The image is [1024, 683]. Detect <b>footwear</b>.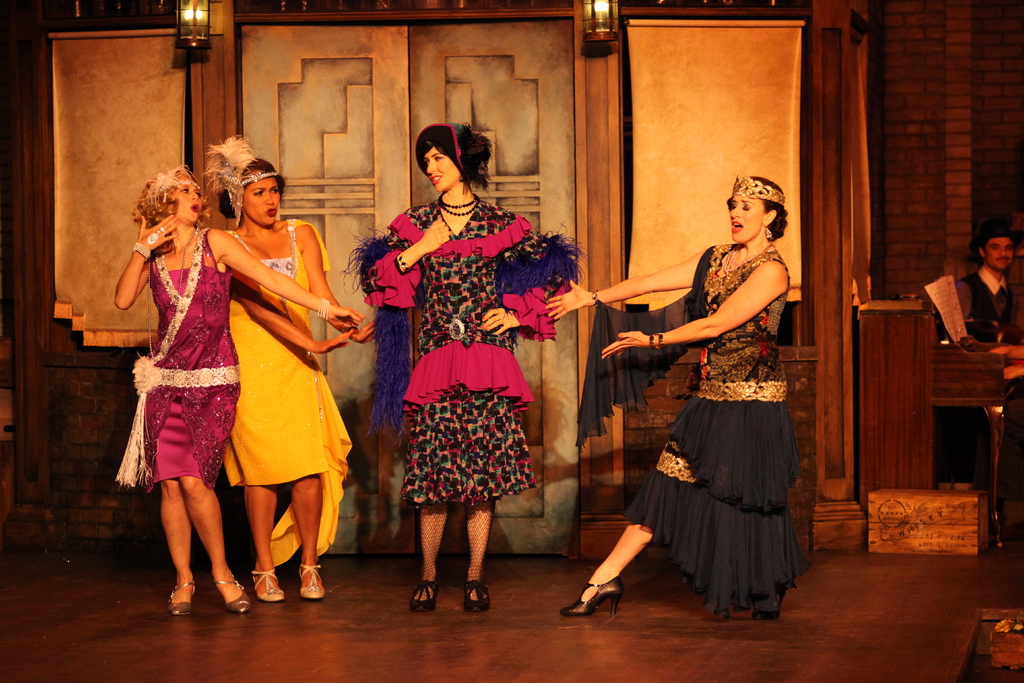
Detection: (left=259, top=568, right=282, bottom=598).
